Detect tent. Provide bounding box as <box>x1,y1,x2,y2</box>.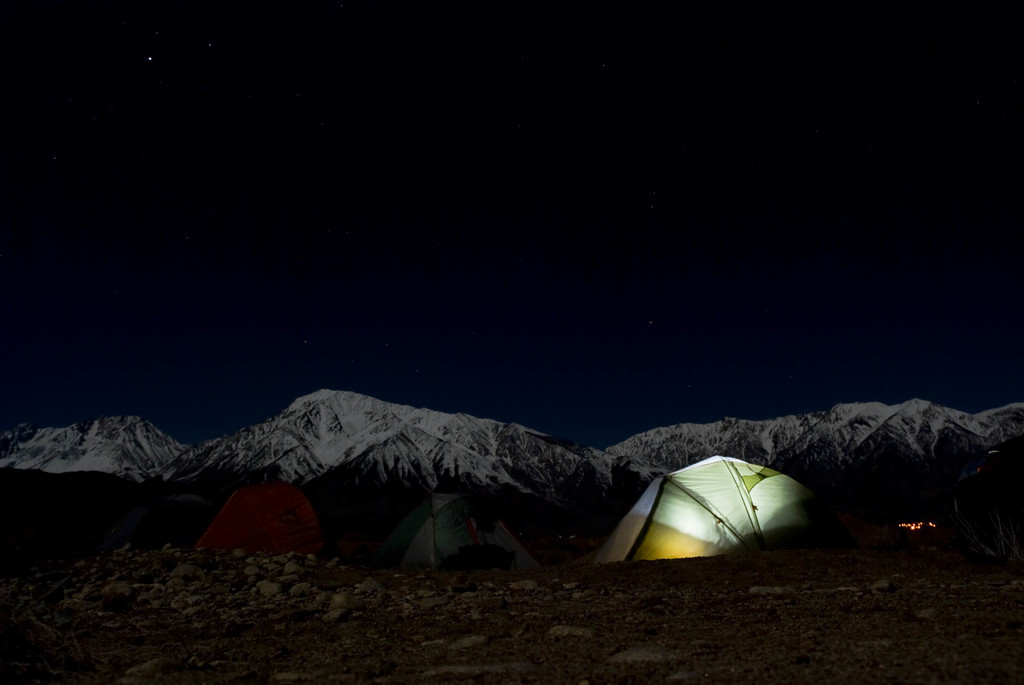
<box>190,480,308,556</box>.
